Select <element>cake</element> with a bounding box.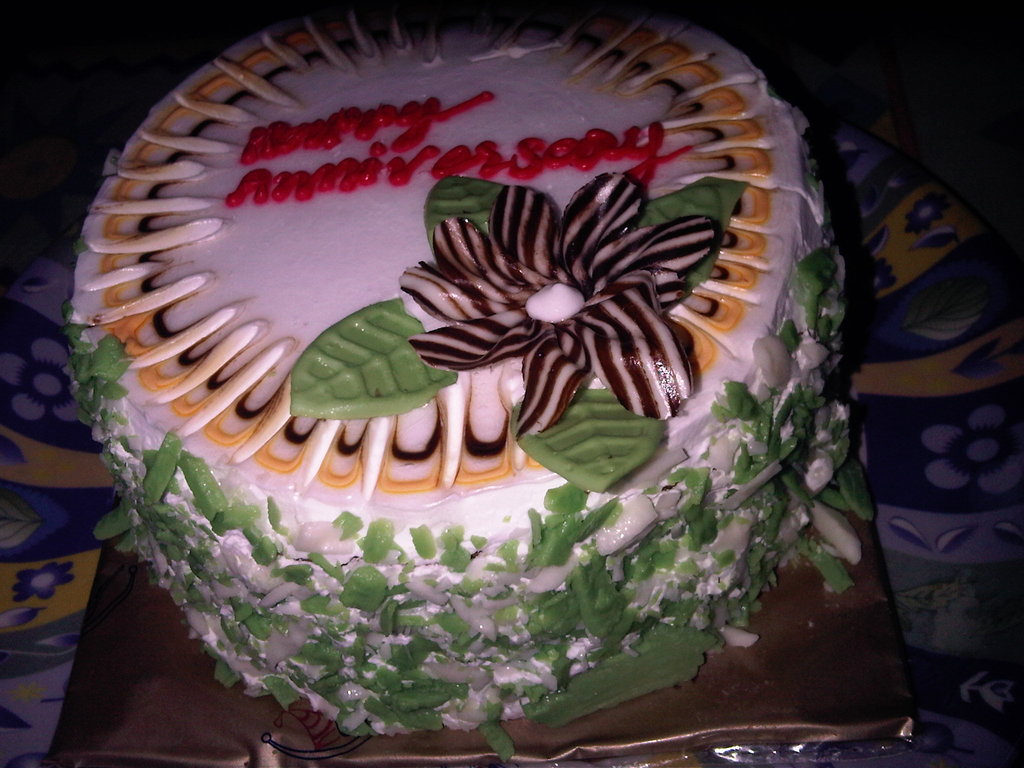
[x1=67, y1=8, x2=851, y2=733].
